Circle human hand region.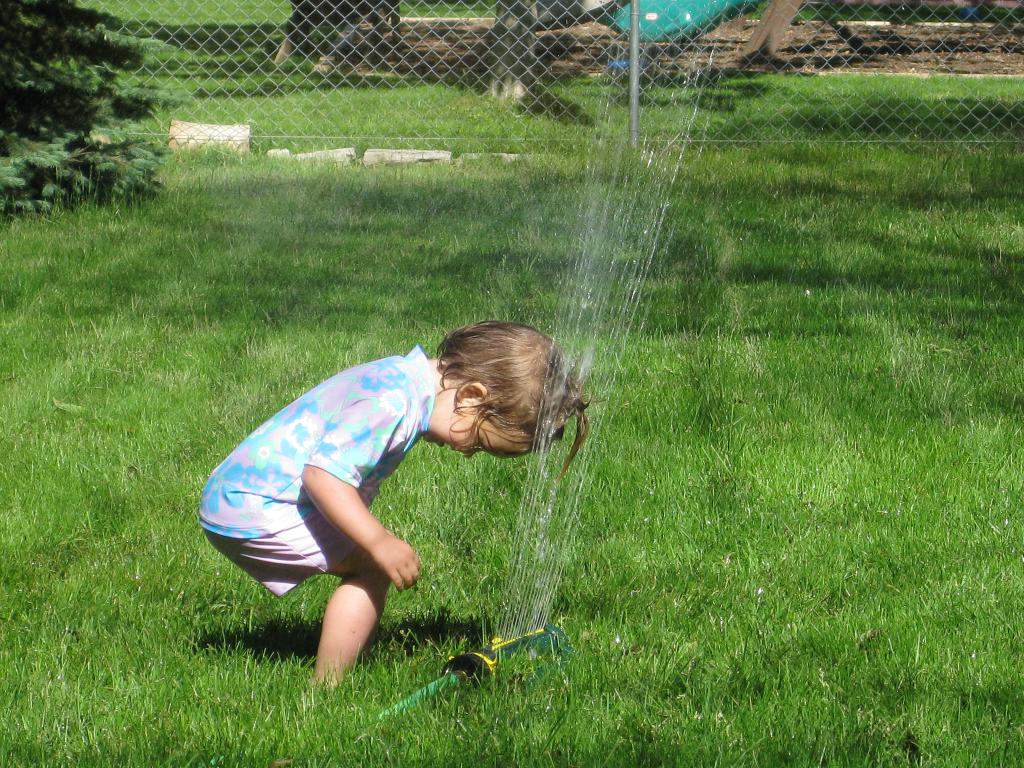
Region: 323, 508, 415, 625.
